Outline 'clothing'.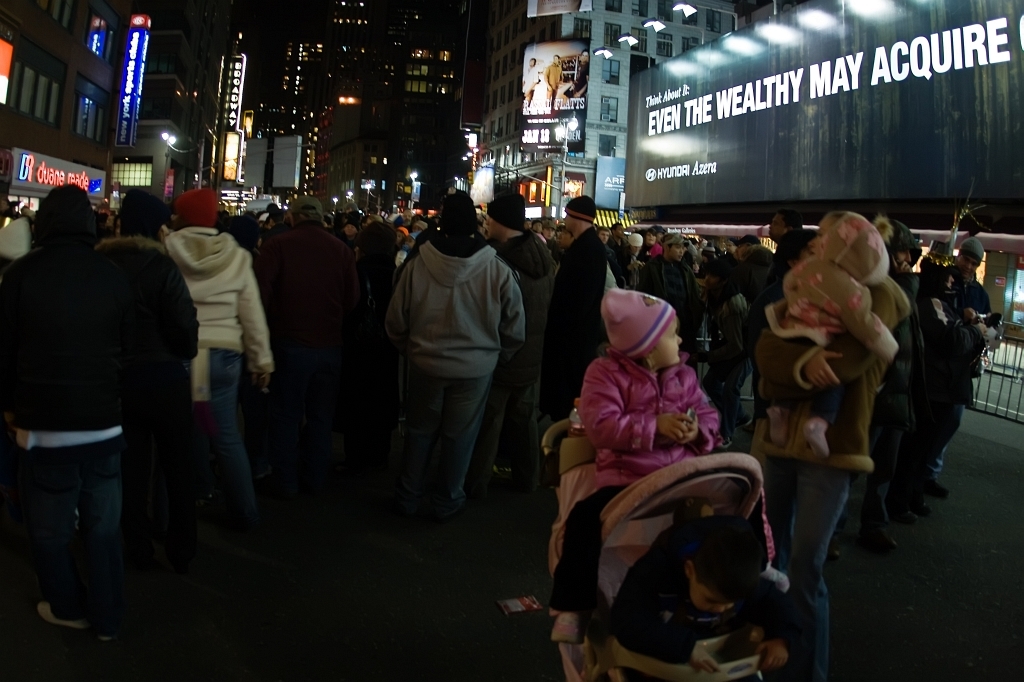
Outline: detection(750, 213, 867, 450).
